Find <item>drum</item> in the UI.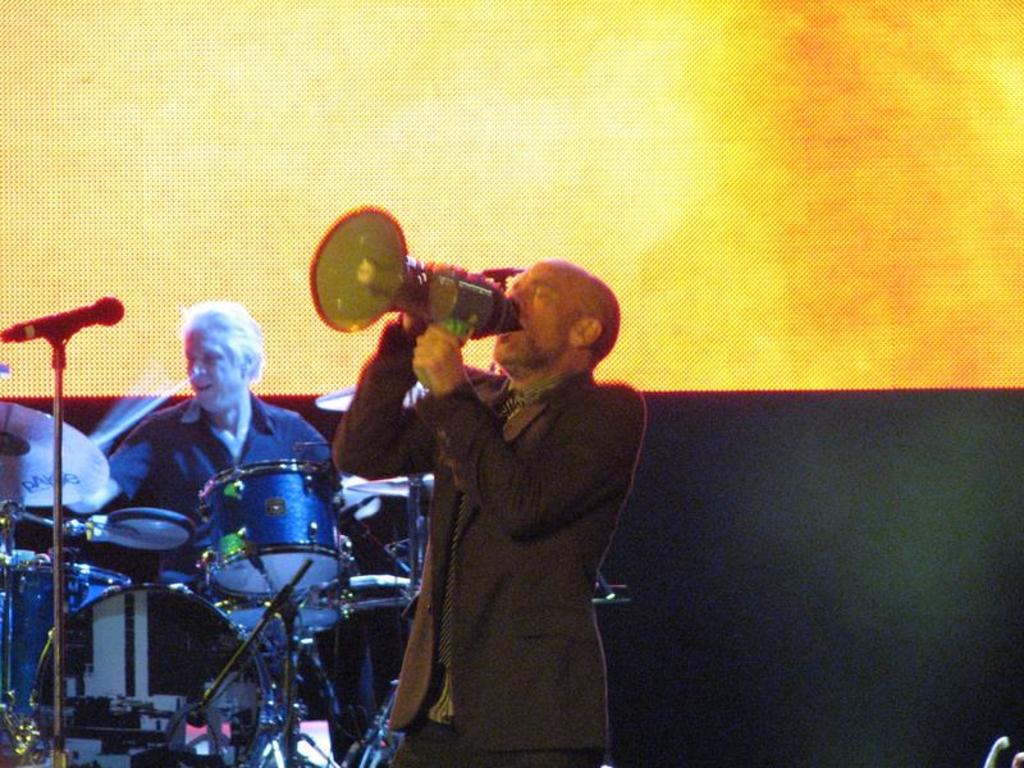
UI element at box(0, 567, 17, 704).
